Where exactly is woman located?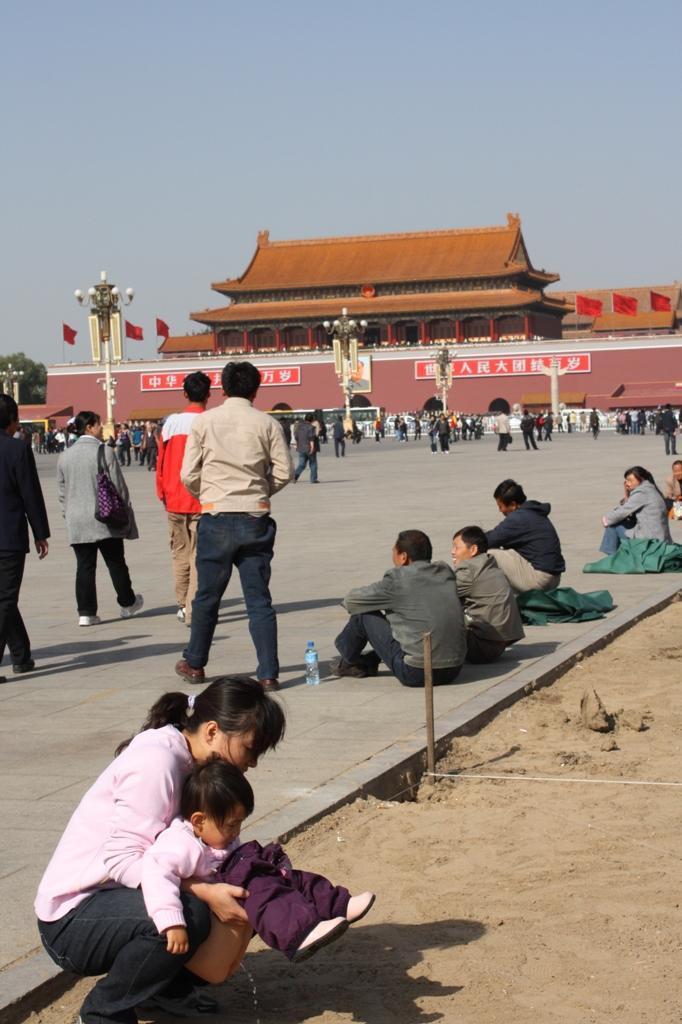
Its bounding box is {"left": 57, "top": 401, "right": 152, "bottom": 638}.
